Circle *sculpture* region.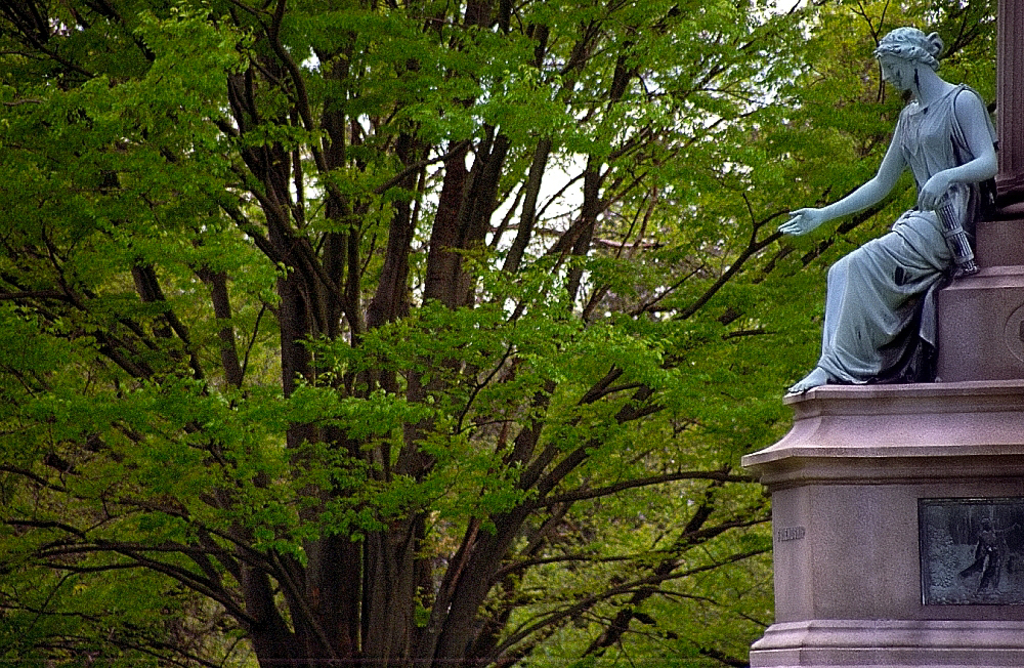
Region: [793, 38, 1001, 428].
